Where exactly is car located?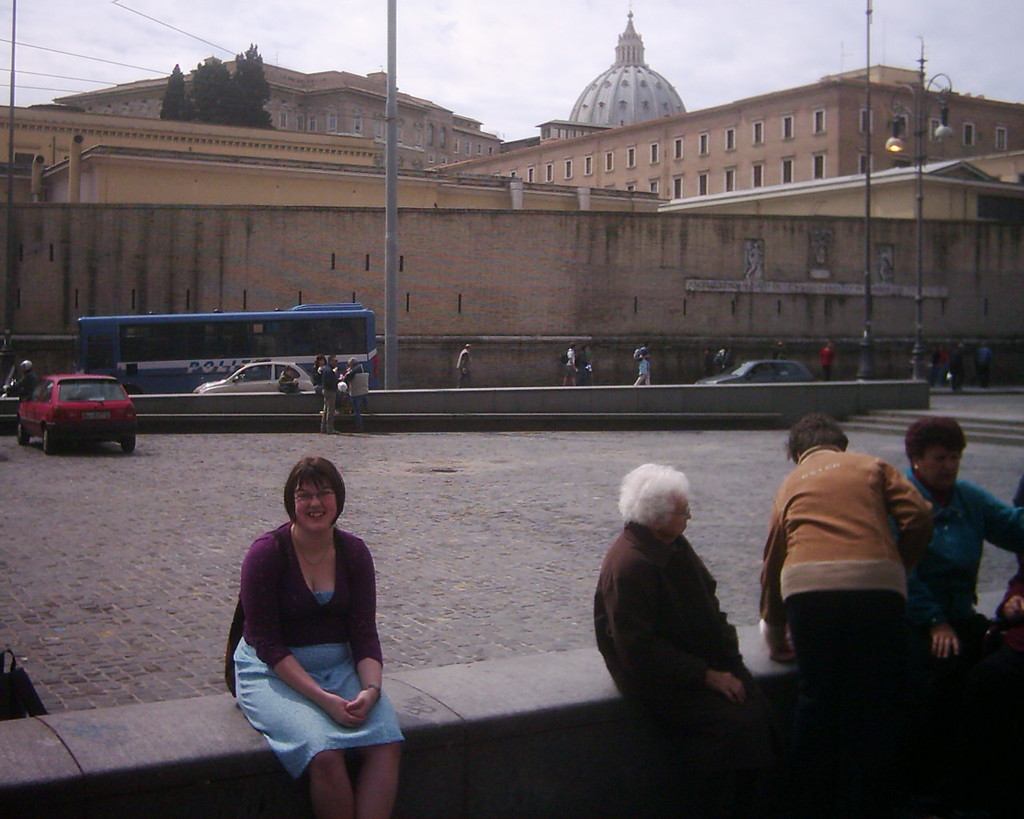
Its bounding box is (left=696, top=358, right=815, bottom=385).
